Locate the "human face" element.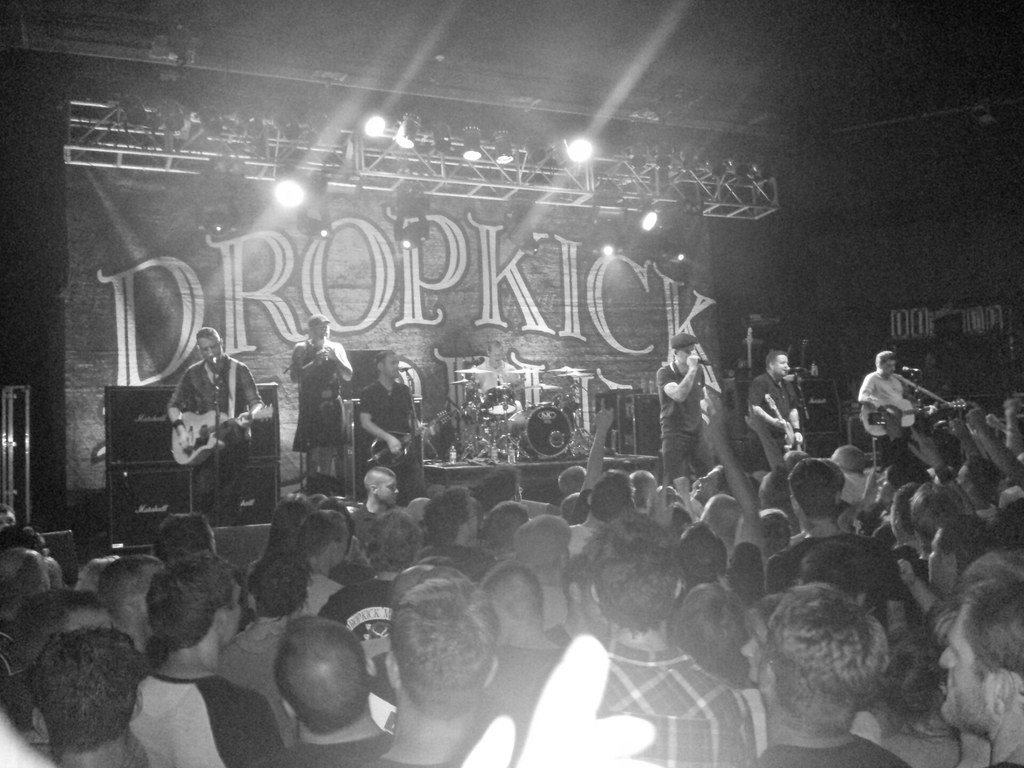
Element bbox: rect(198, 335, 216, 363).
